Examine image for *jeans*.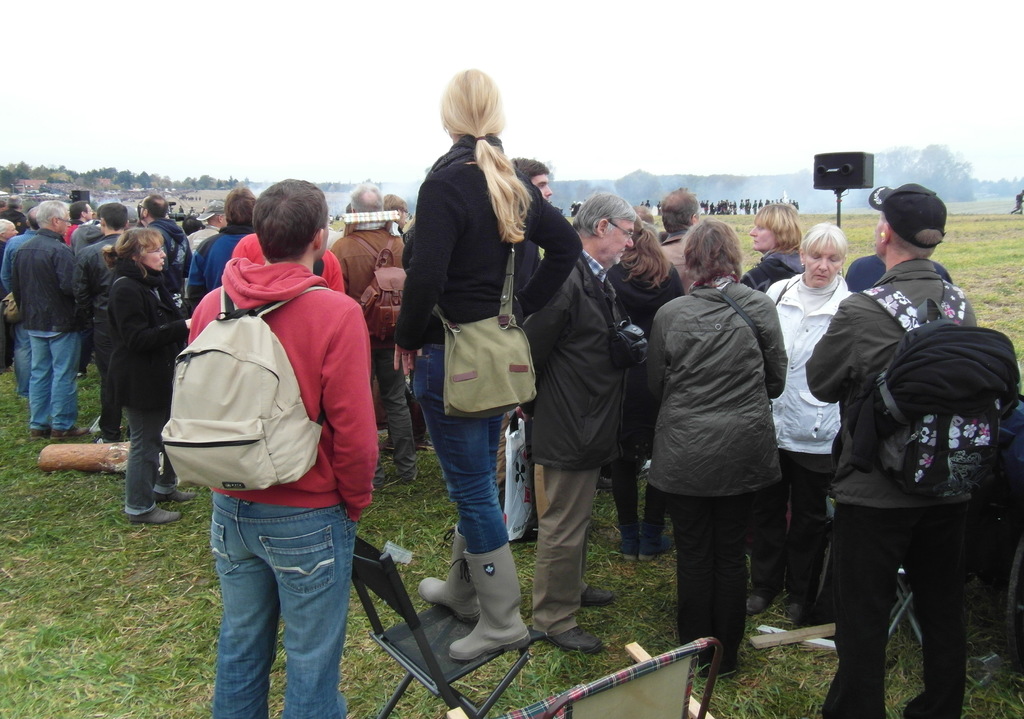
Examination result: detection(124, 401, 177, 515).
